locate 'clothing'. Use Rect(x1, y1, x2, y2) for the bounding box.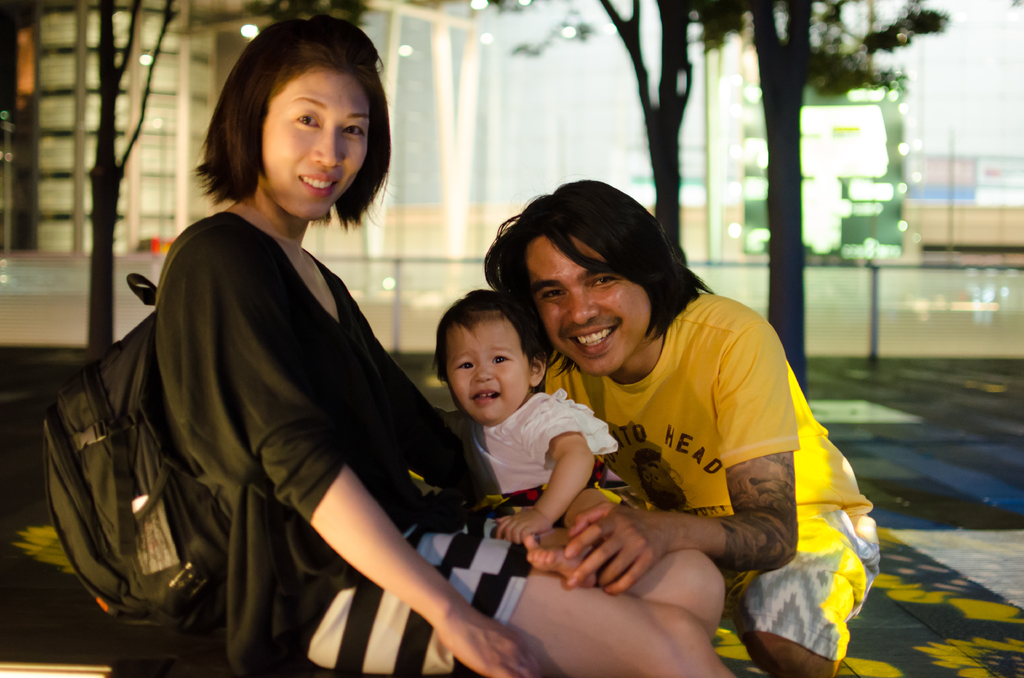
Rect(460, 392, 632, 540).
